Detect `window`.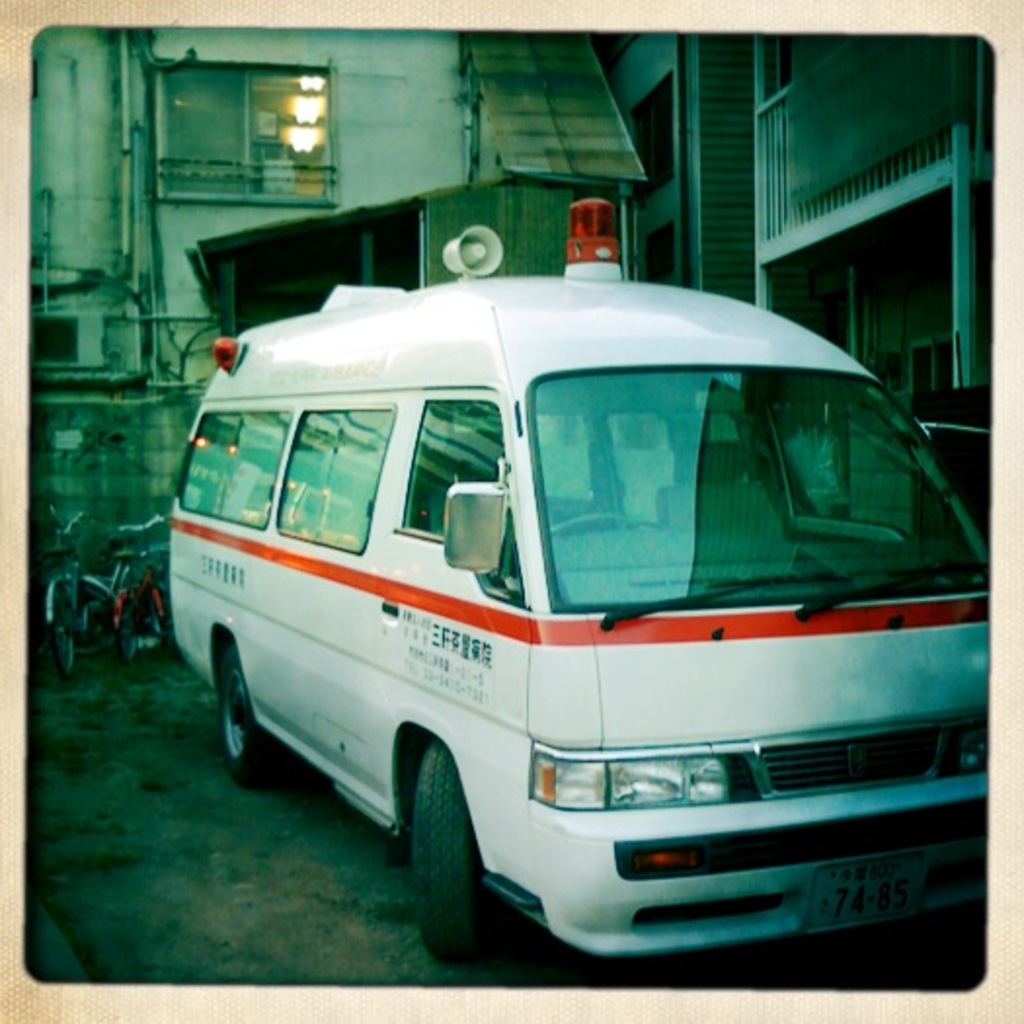
Detected at pyautogui.locateOnScreen(392, 396, 531, 605).
